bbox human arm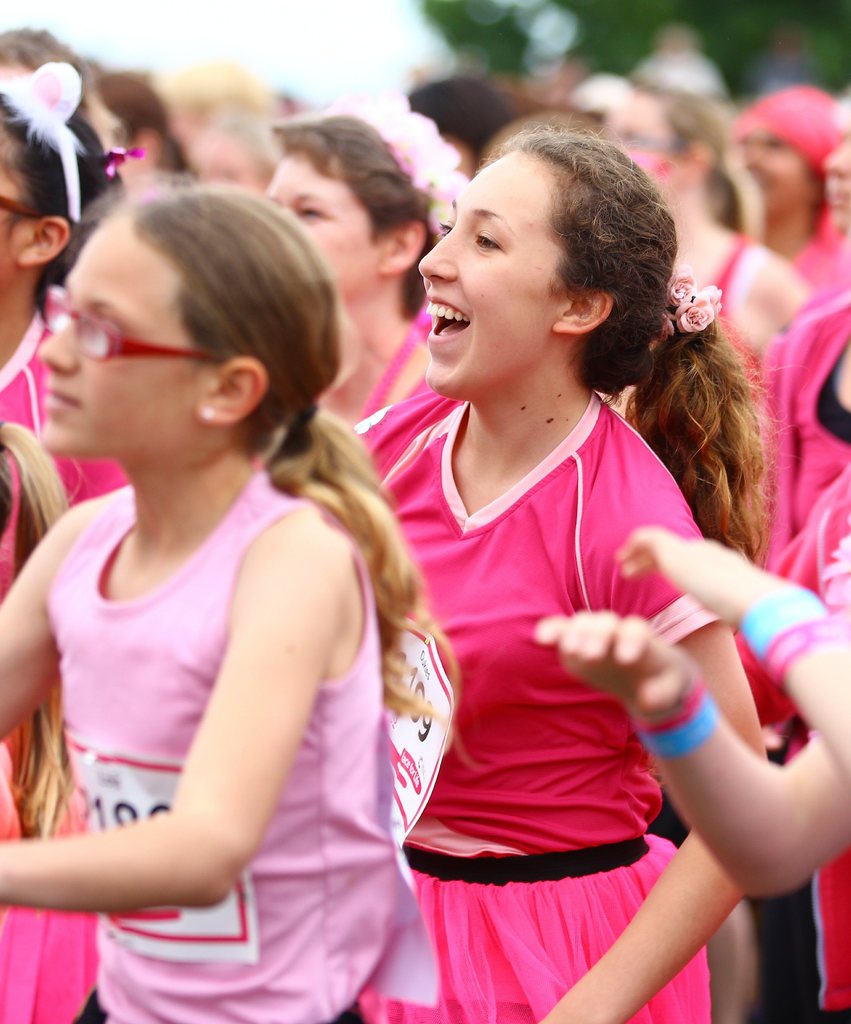
(528, 599, 850, 901)
